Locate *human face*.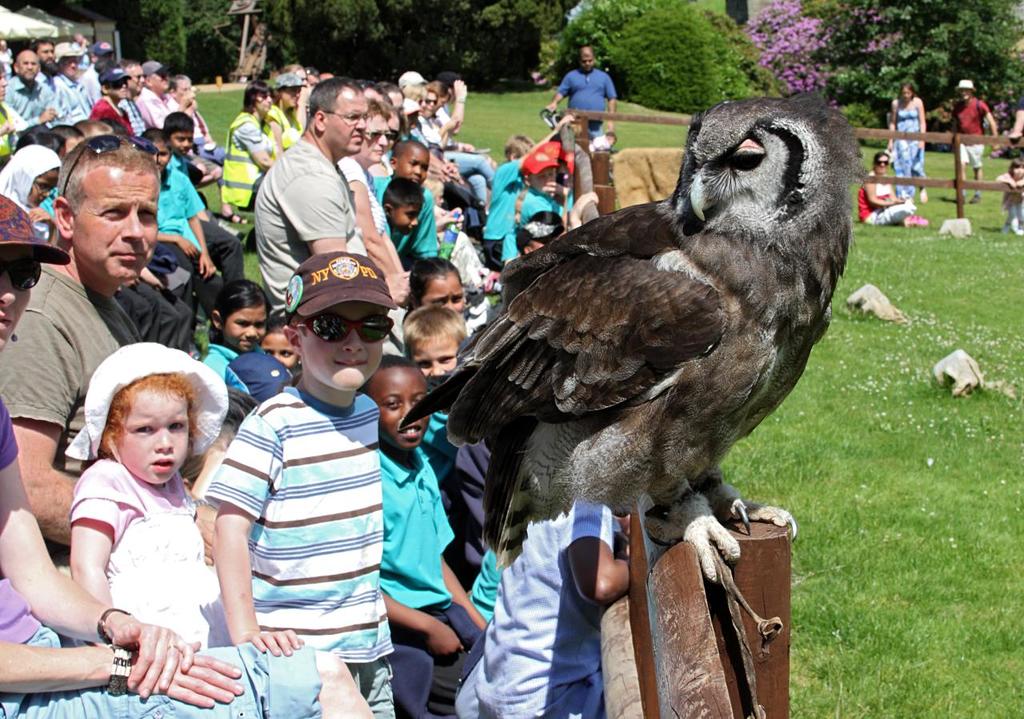
Bounding box: bbox(0, 250, 31, 350).
